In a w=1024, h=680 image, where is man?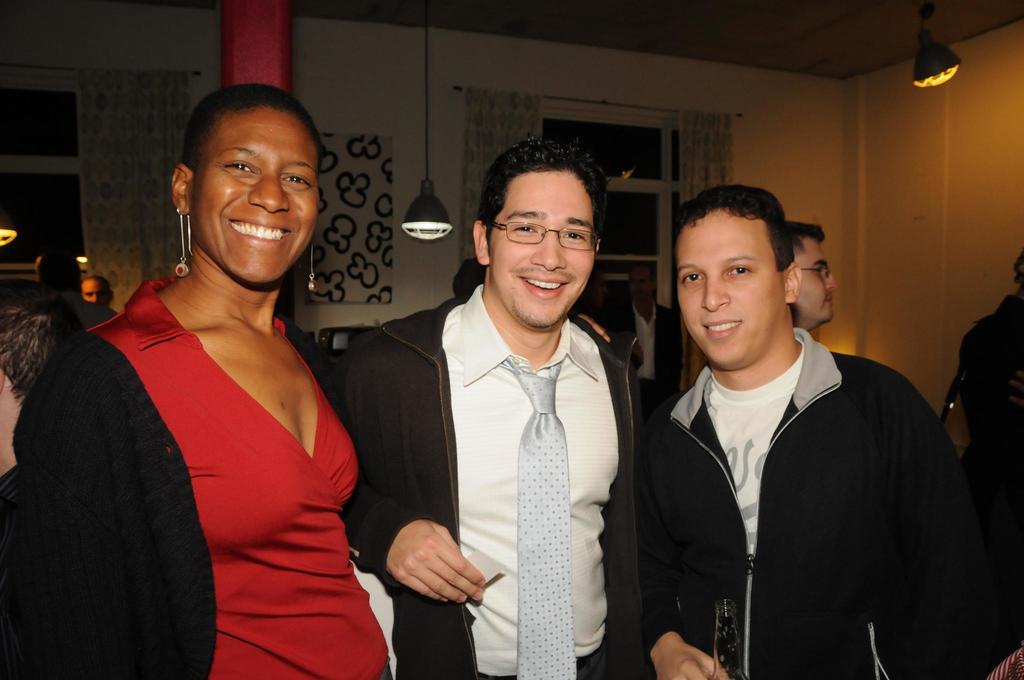
bbox=[333, 135, 657, 679].
